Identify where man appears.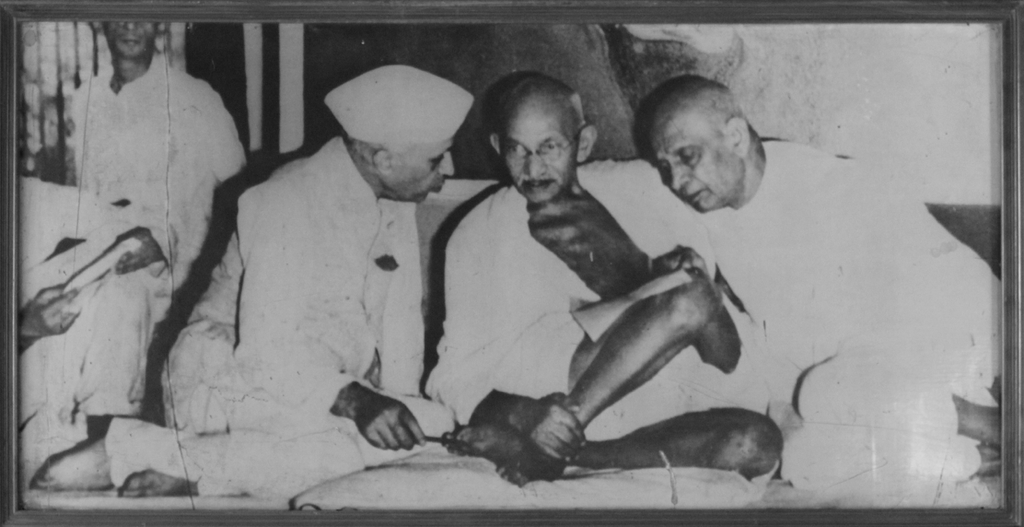
Appears at box=[59, 18, 244, 301].
